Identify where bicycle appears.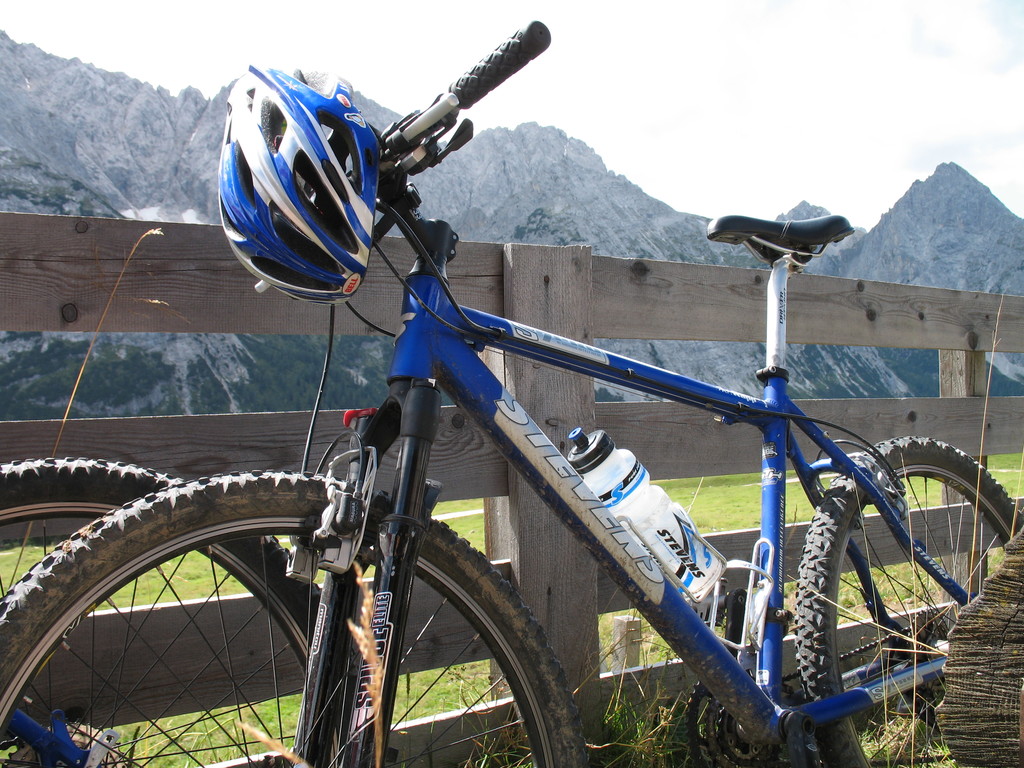
Appears at {"left": 0, "top": 452, "right": 401, "bottom": 767}.
